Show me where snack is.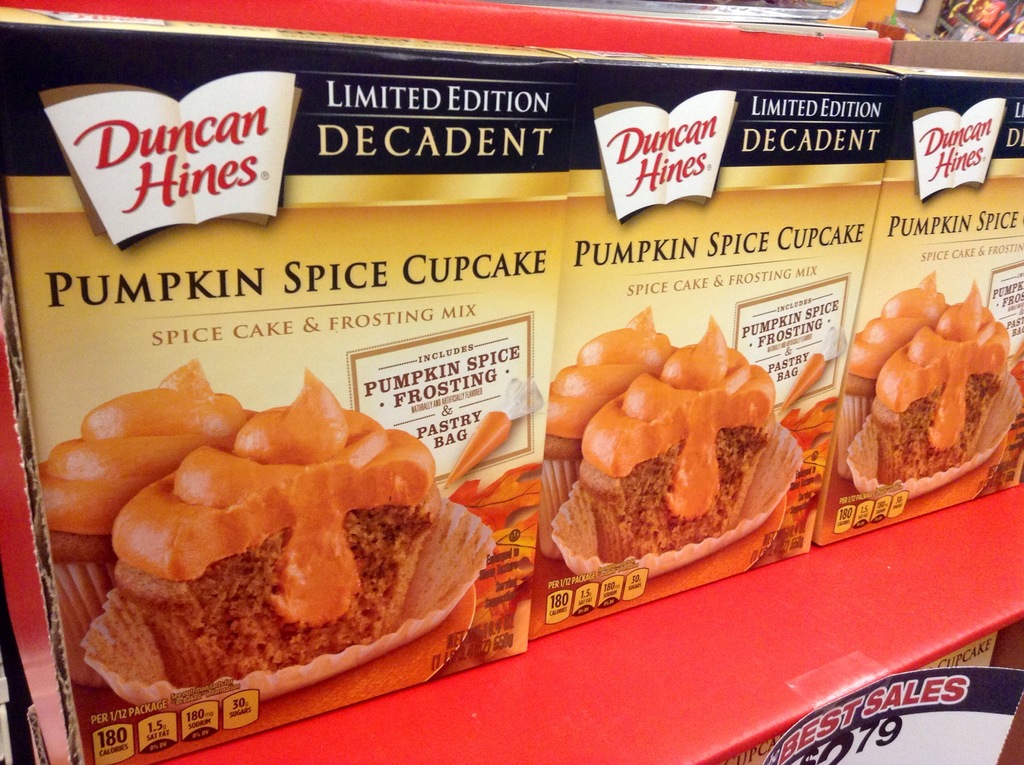
snack is at box=[851, 278, 1023, 496].
